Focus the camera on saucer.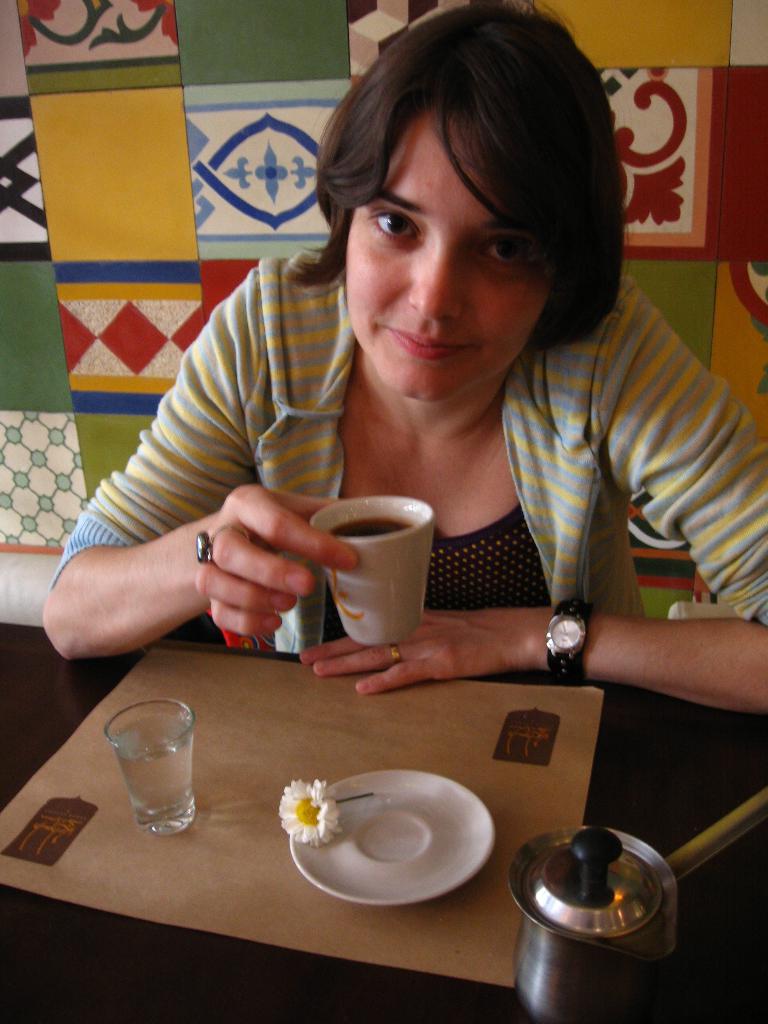
Focus region: crop(289, 767, 497, 910).
